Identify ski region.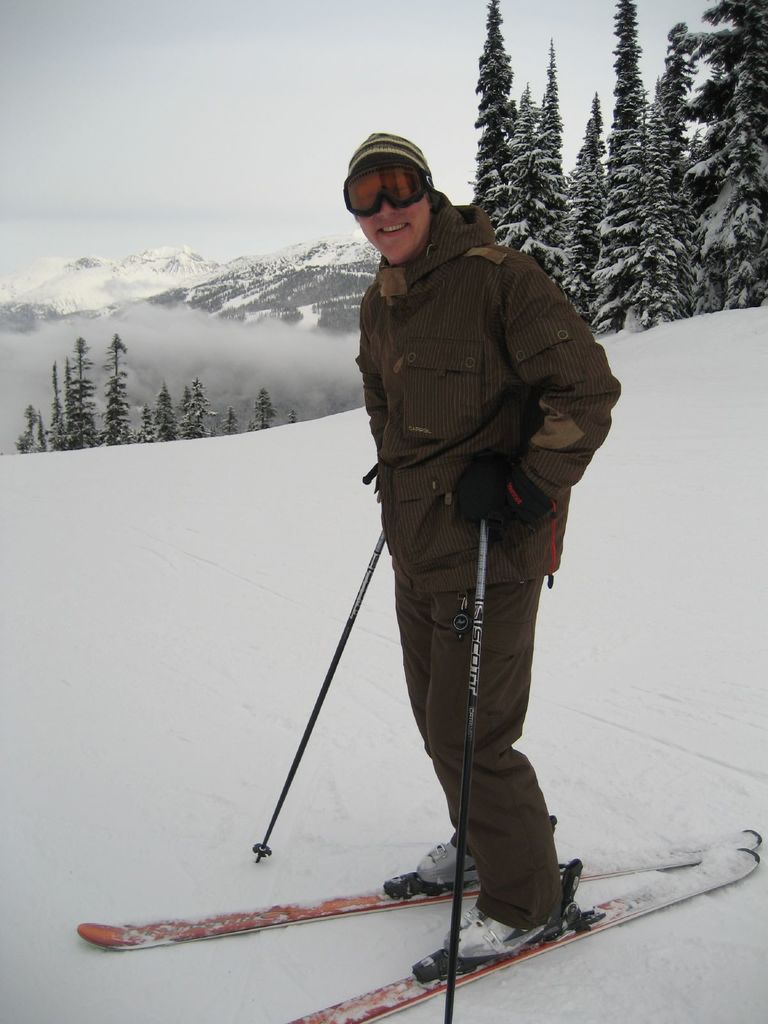
Region: <bbox>76, 816, 763, 952</bbox>.
